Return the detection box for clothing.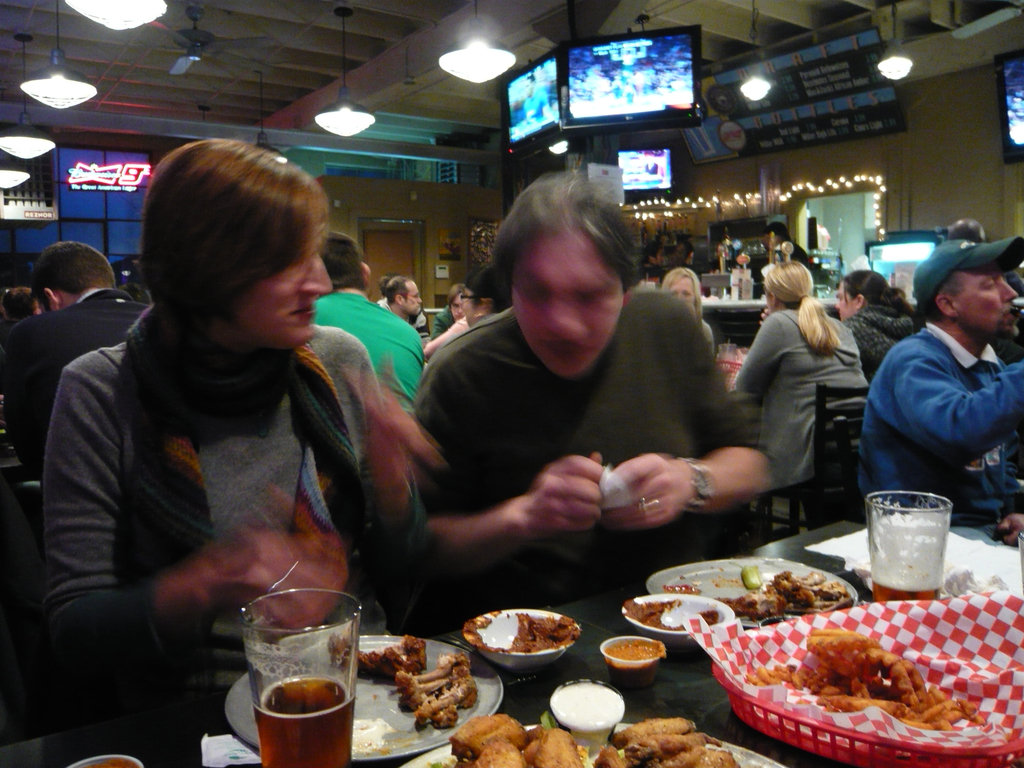
{"left": 411, "top": 306, "right": 778, "bottom": 605}.
